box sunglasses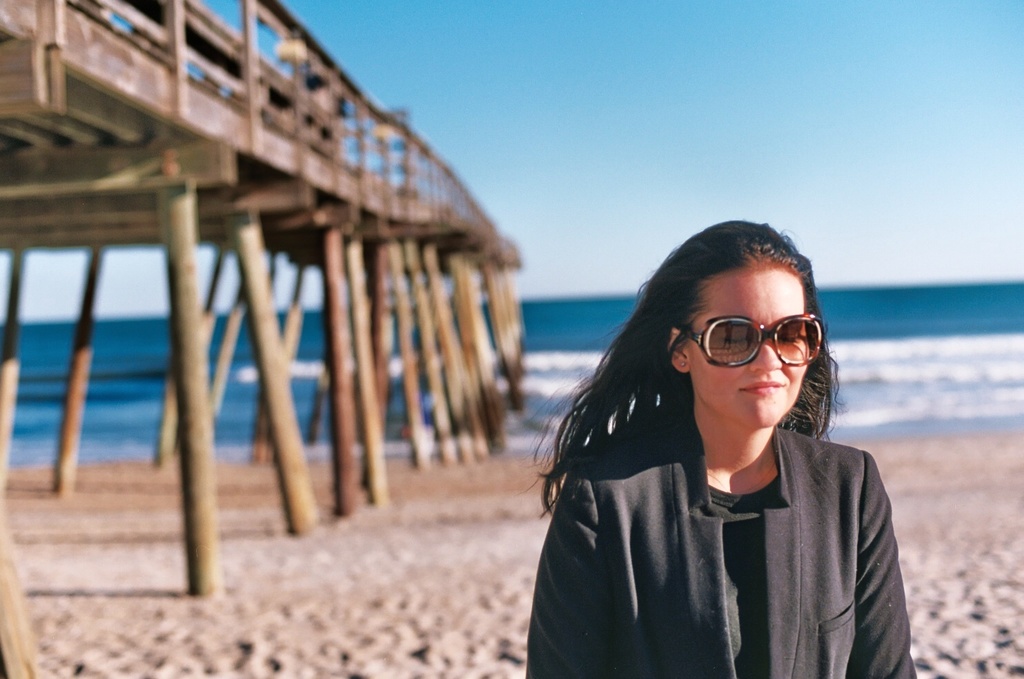
rect(689, 309, 825, 367)
